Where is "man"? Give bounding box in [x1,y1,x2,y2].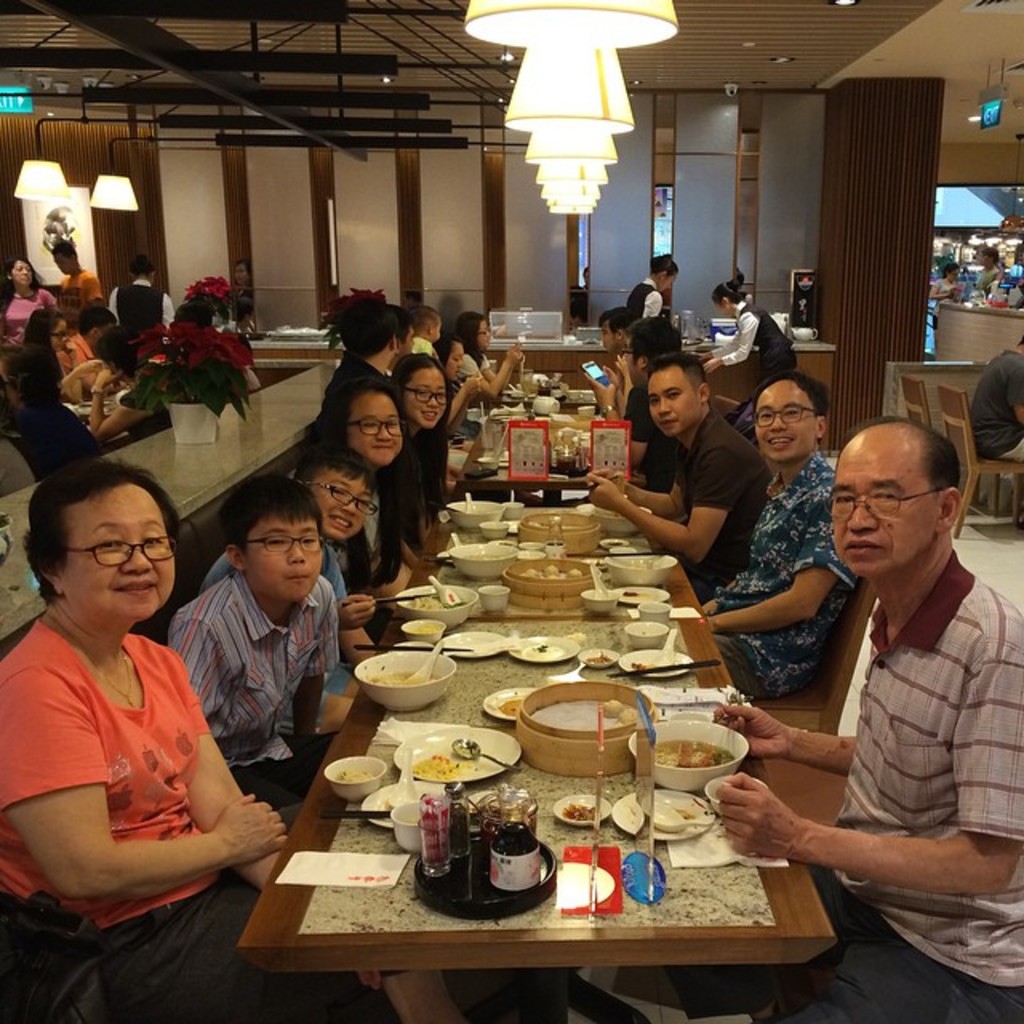
[317,294,398,448].
